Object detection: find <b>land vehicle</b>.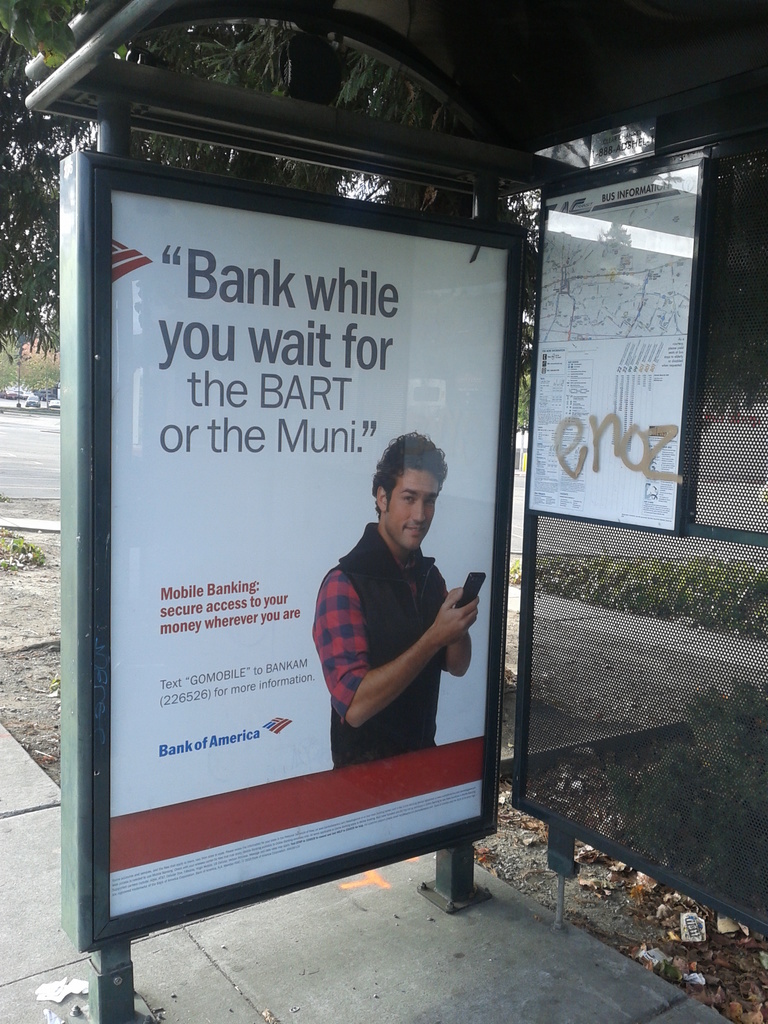
<bbox>22, 394, 38, 405</bbox>.
